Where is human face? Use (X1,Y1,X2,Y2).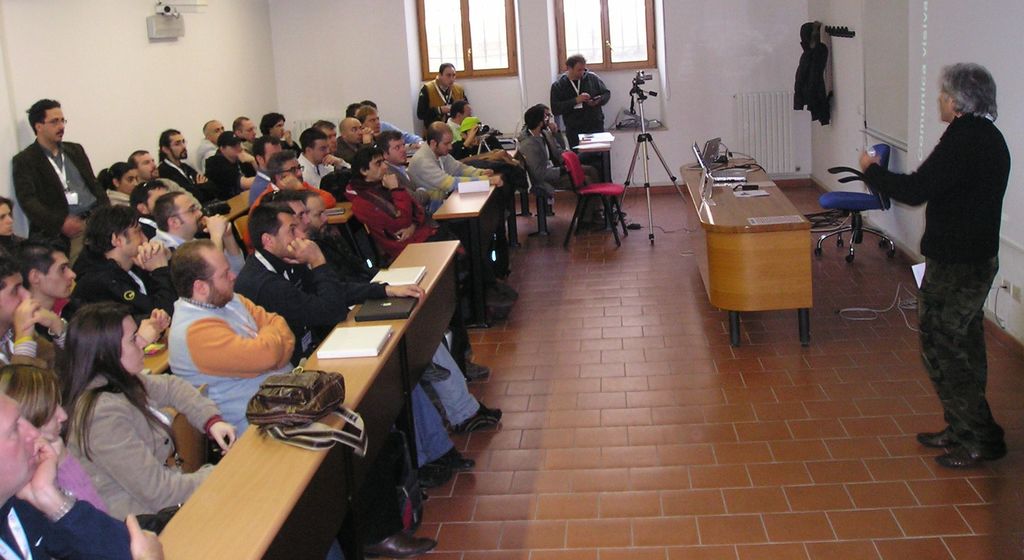
(438,129,455,154).
